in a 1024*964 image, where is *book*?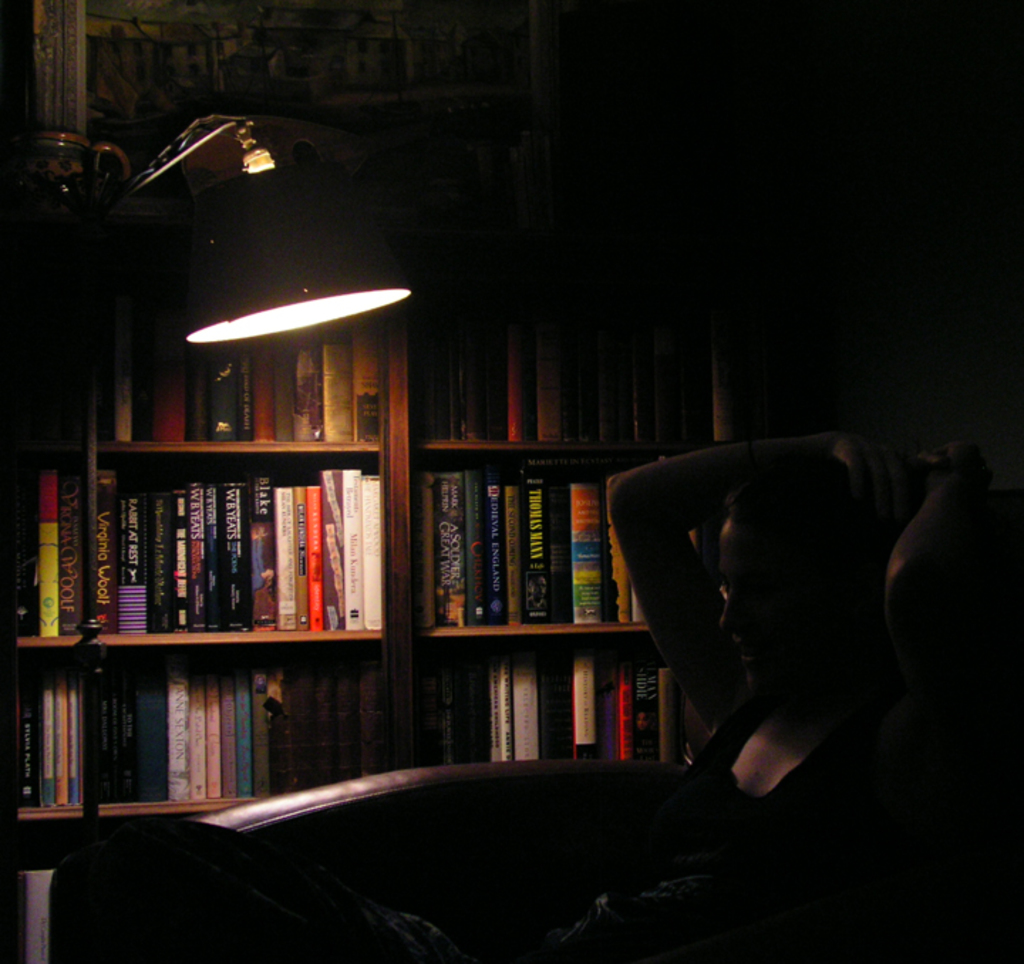
crop(319, 469, 344, 630).
